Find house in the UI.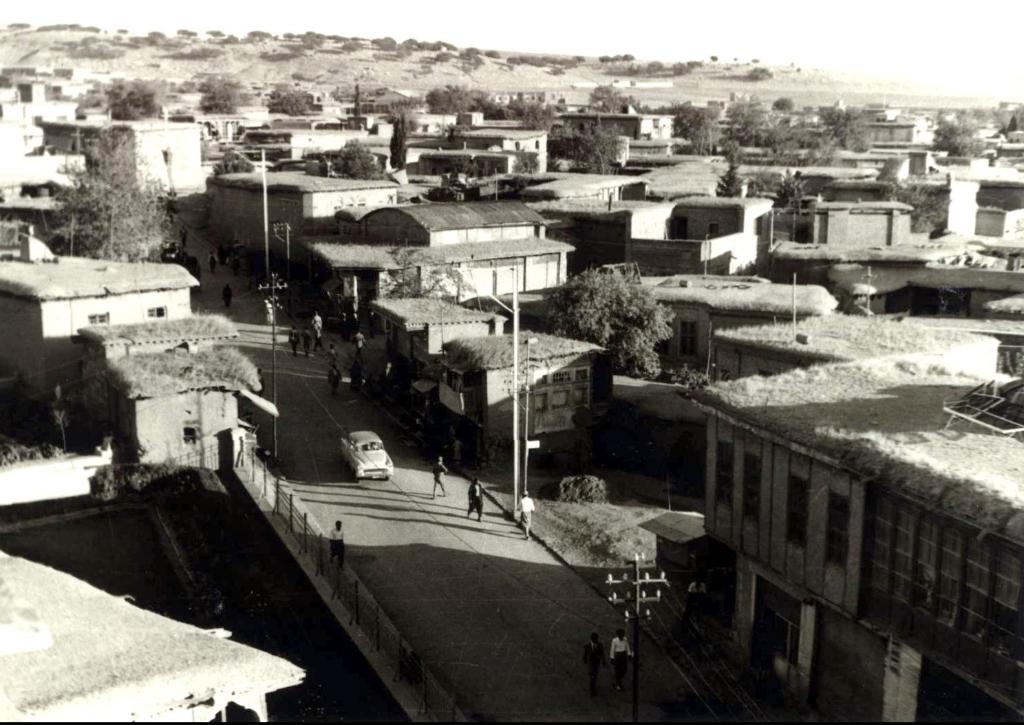
UI element at l=39, t=107, r=215, b=217.
